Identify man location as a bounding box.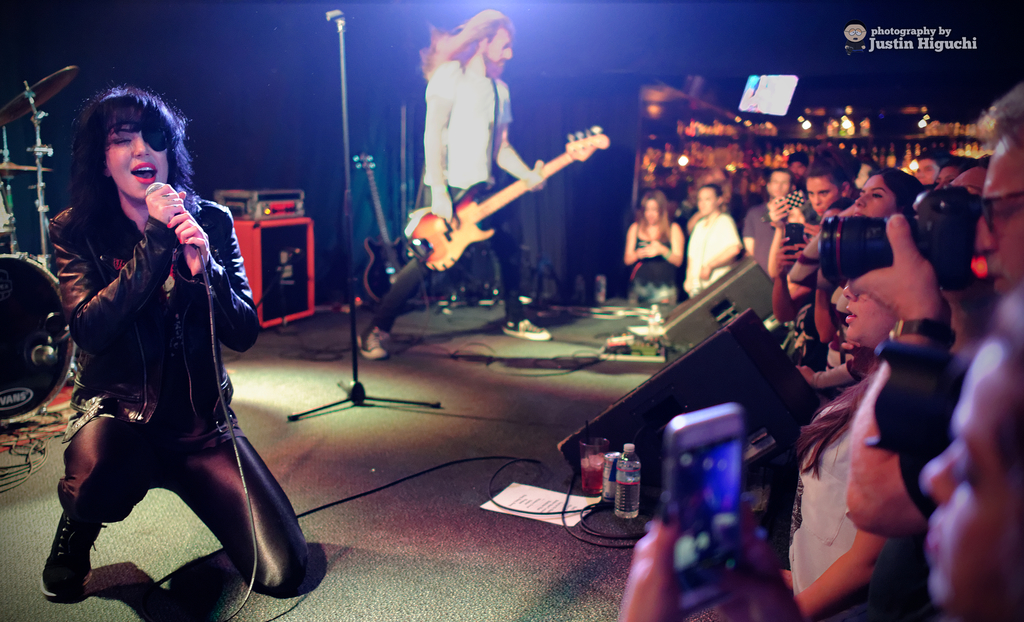
(x1=349, y1=37, x2=523, y2=343).
